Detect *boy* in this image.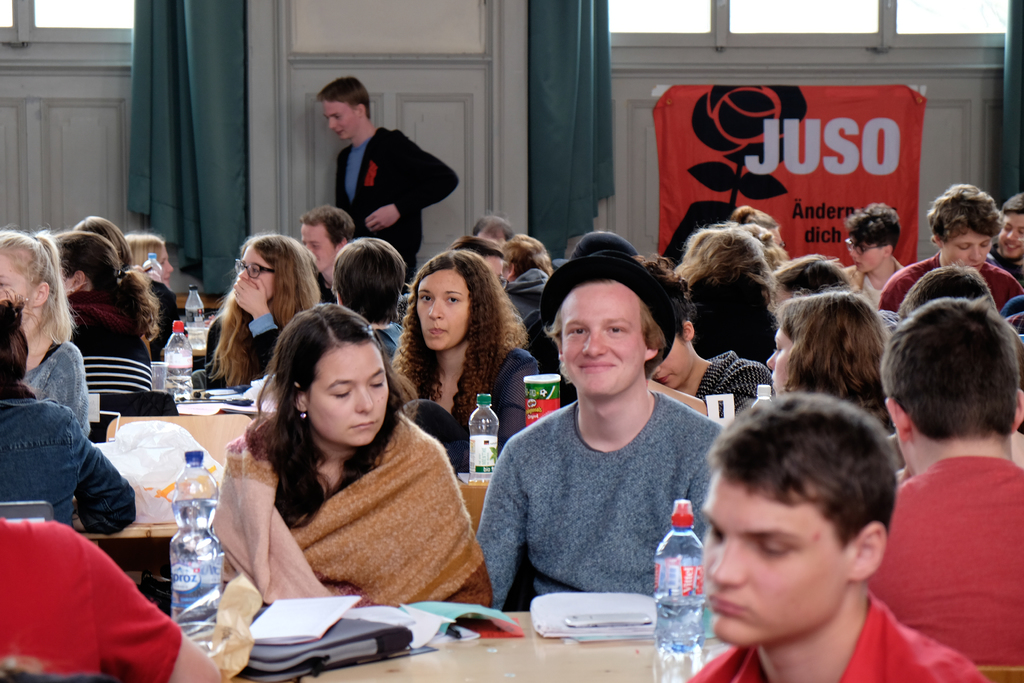
Detection: Rect(683, 400, 993, 682).
